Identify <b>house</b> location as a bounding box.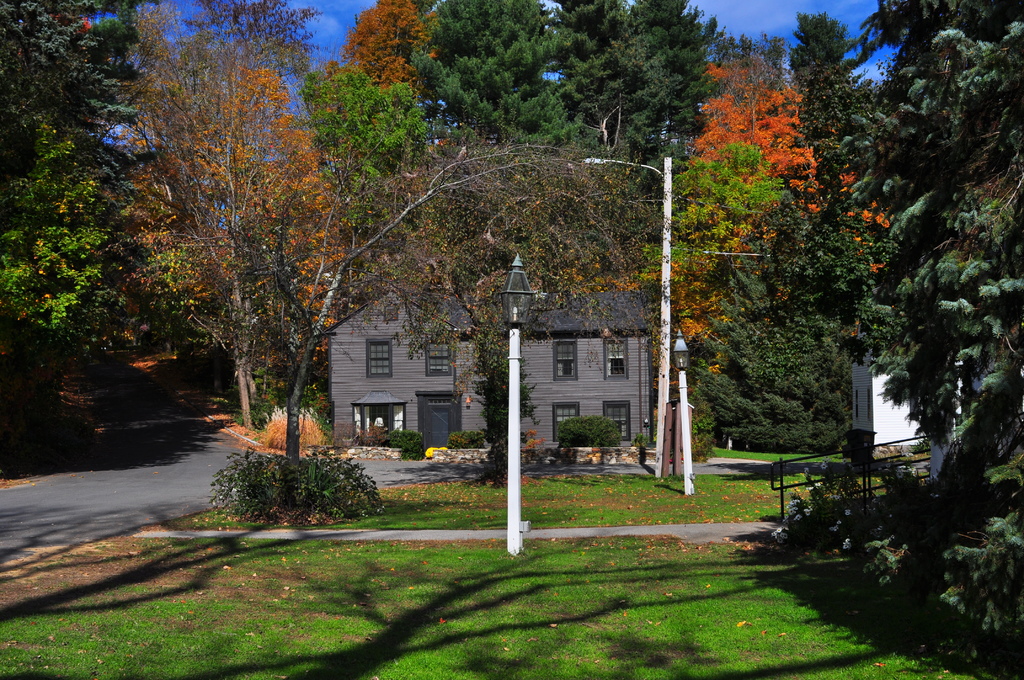
[x1=497, y1=273, x2=666, y2=471].
